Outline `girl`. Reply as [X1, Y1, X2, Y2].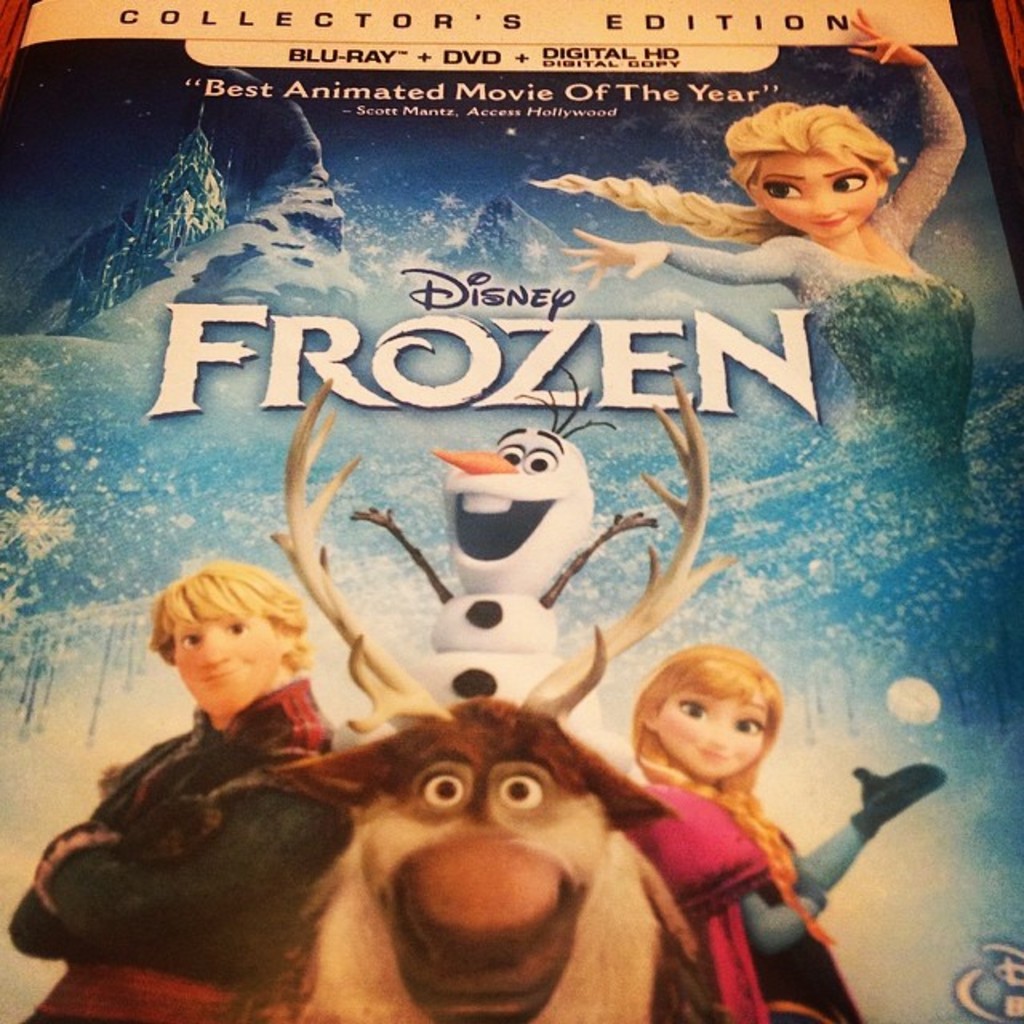
[526, 0, 973, 634].
